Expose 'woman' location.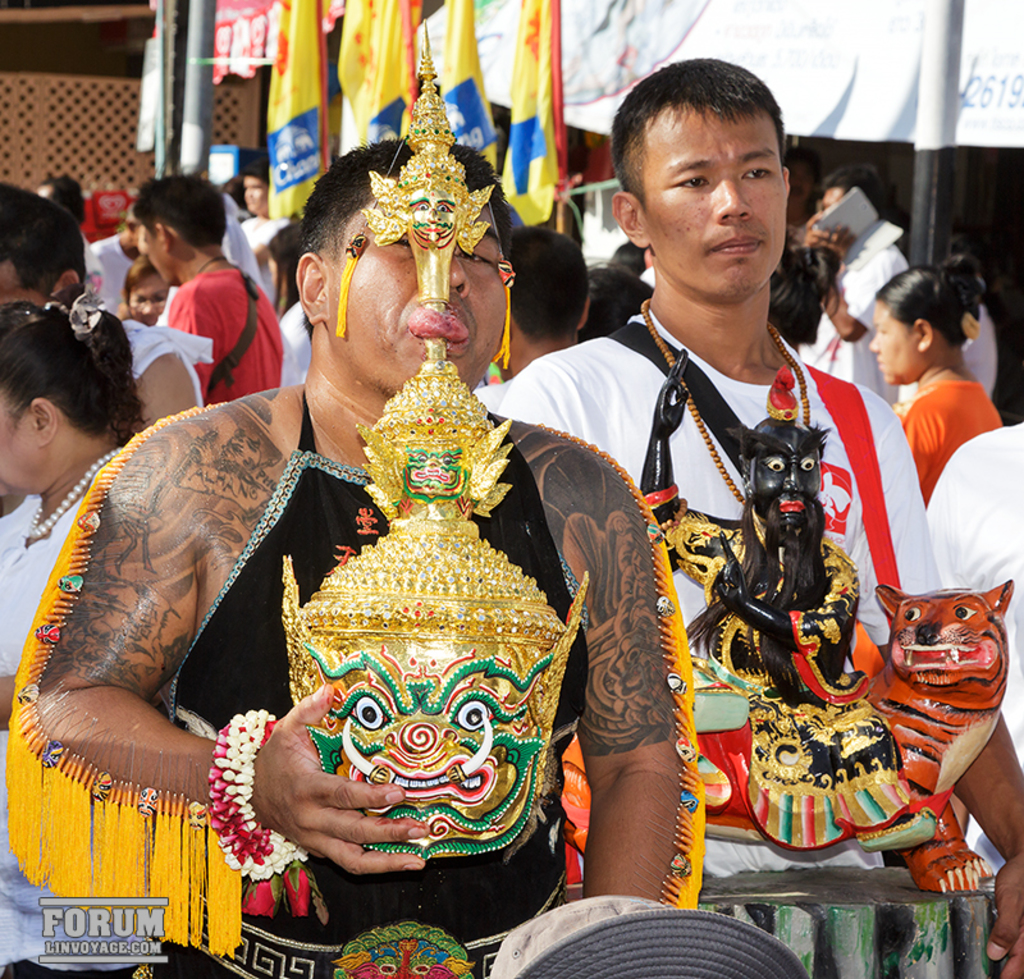
Exposed at detection(0, 285, 143, 978).
